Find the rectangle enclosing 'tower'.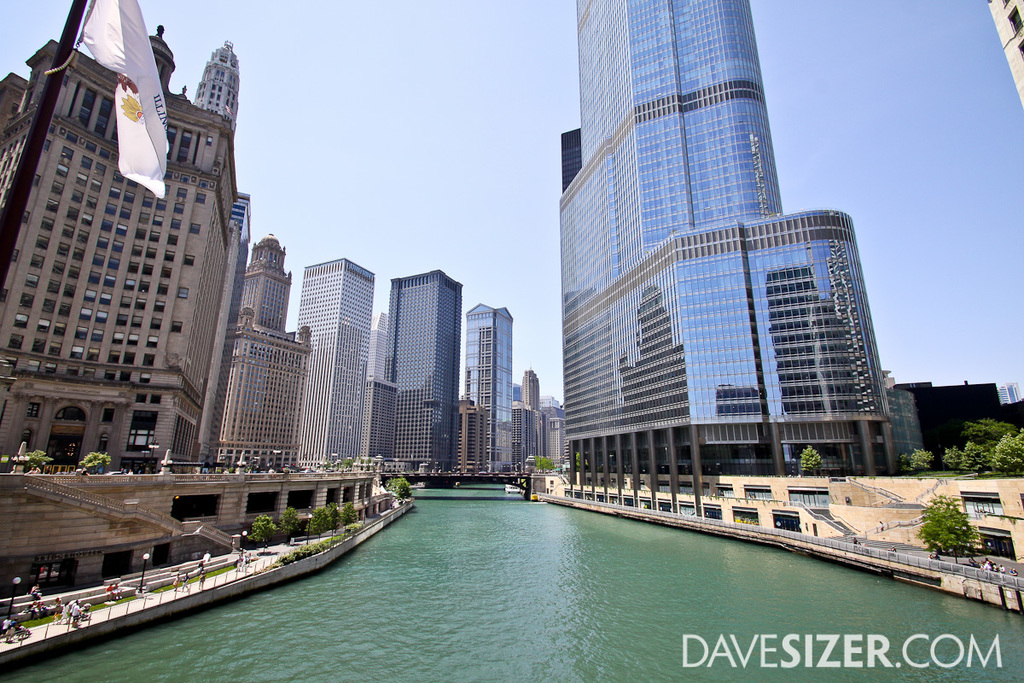
Rect(235, 233, 294, 334).
